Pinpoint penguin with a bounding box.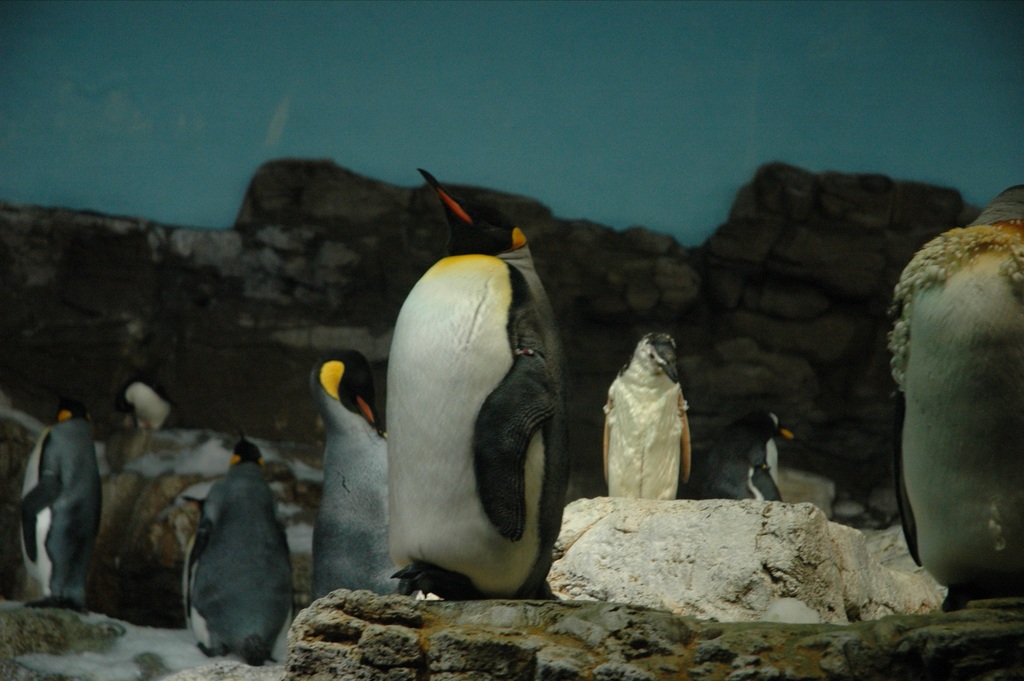
(x1=187, y1=438, x2=298, y2=666).
